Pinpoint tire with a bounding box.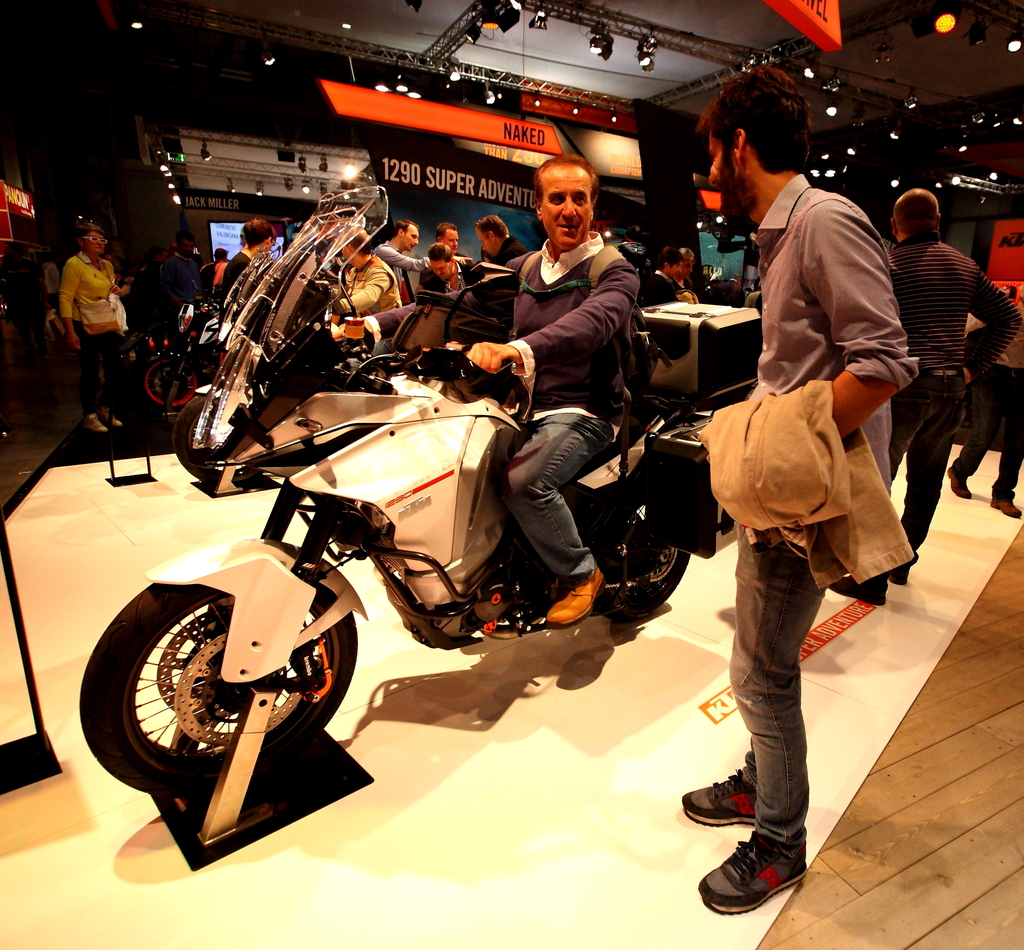
locate(73, 576, 356, 797).
